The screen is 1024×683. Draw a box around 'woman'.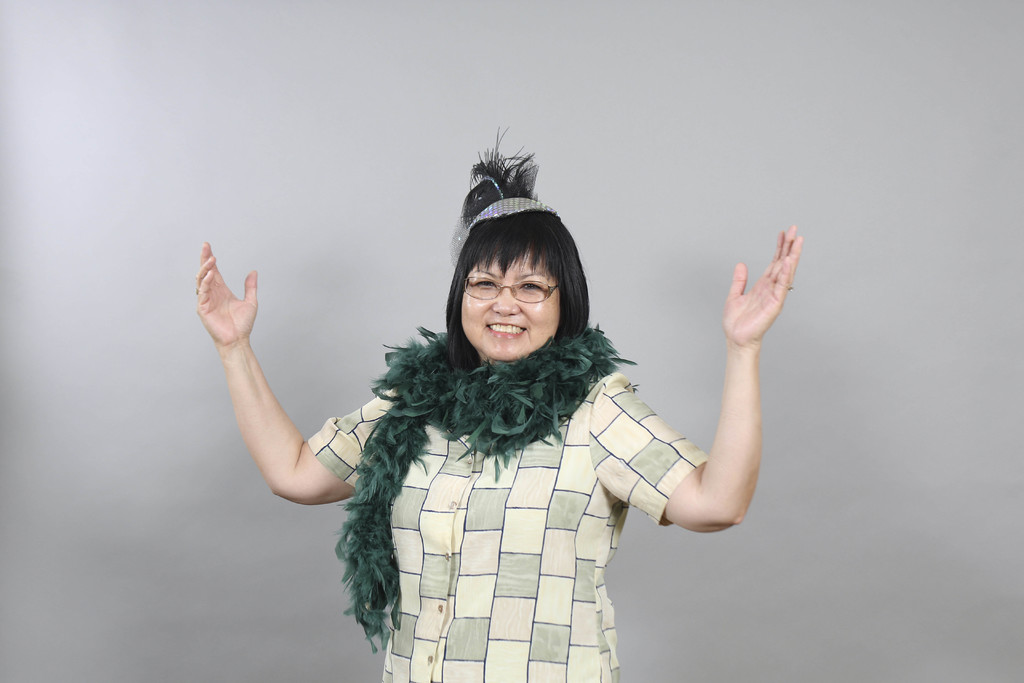
BBox(193, 121, 803, 682).
